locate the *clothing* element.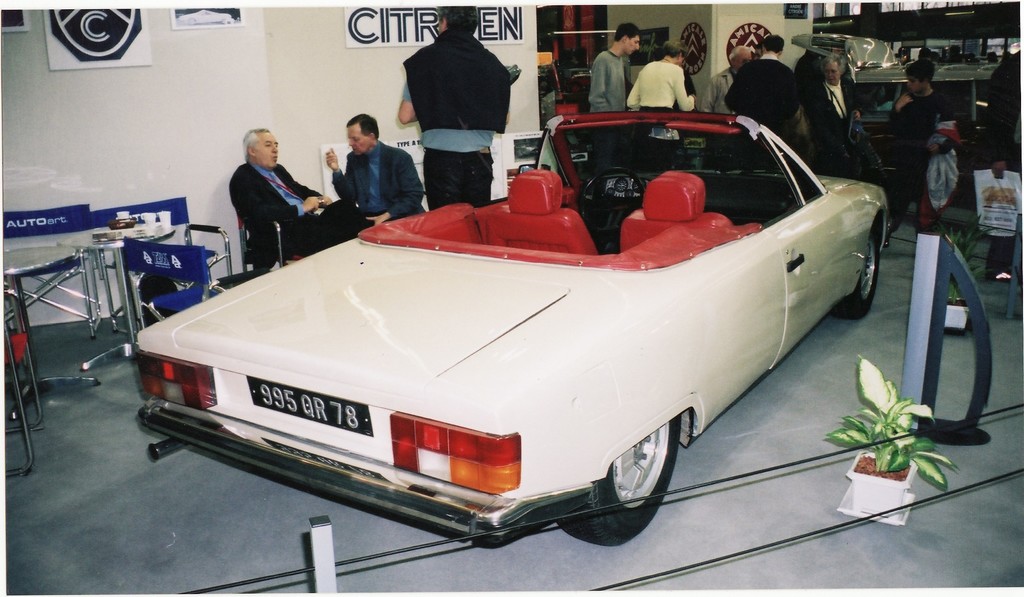
Element bbox: 393/13/518/189.
